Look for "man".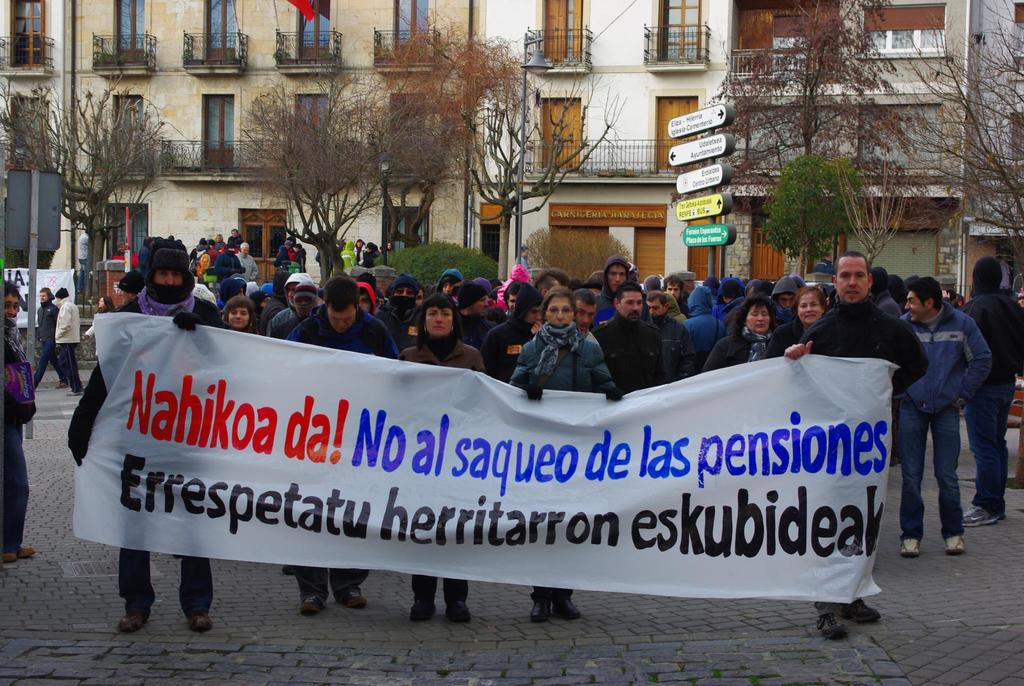
Found: select_region(771, 275, 797, 322).
